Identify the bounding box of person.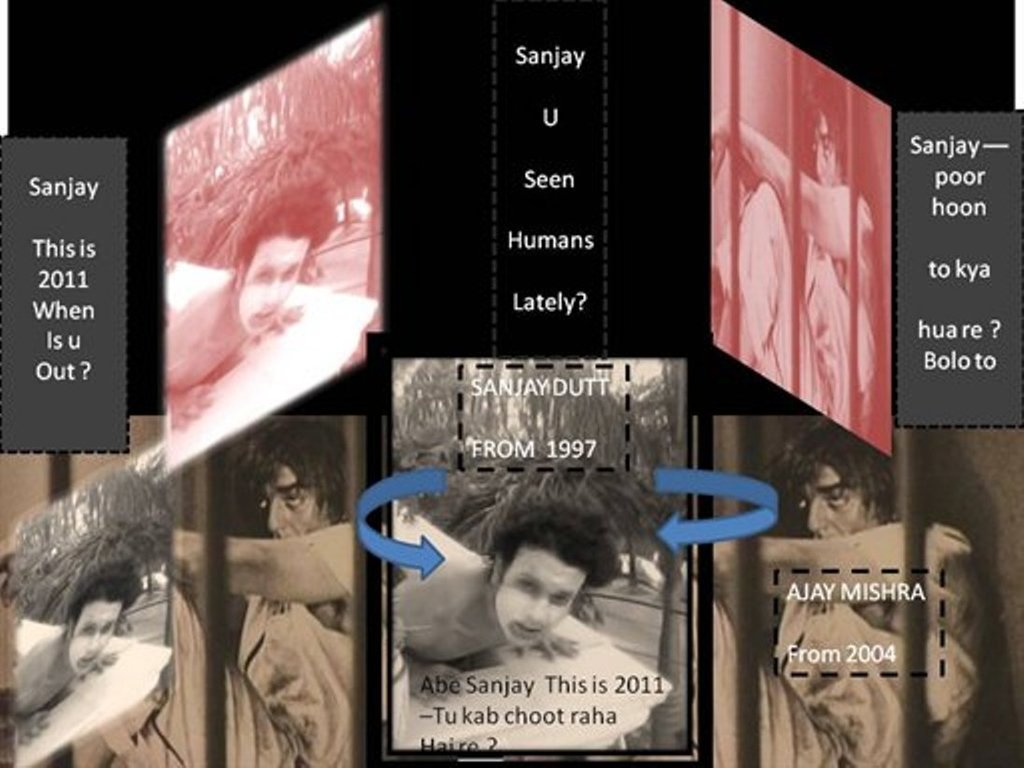
box(149, 409, 352, 767).
